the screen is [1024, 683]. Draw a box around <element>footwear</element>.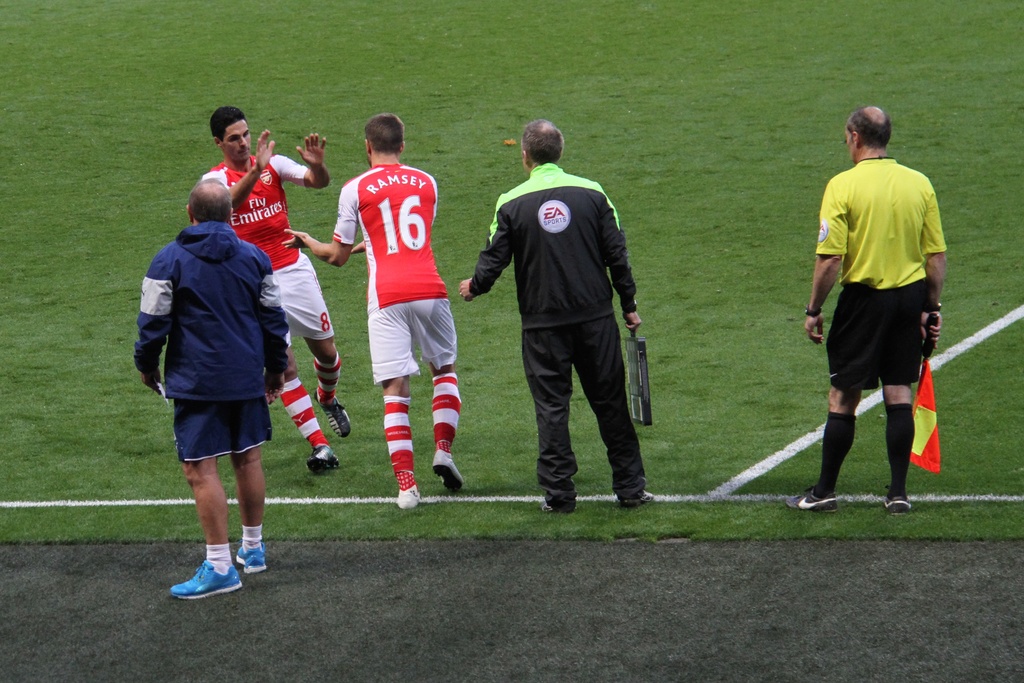
[431, 448, 463, 491].
